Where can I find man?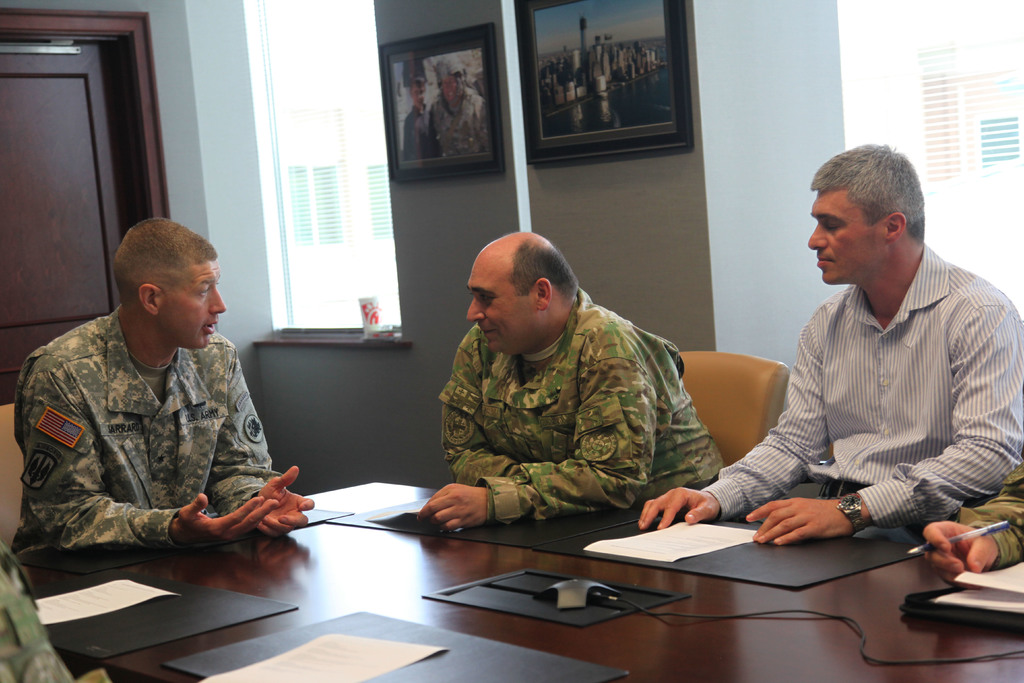
You can find it at x1=413, y1=227, x2=729, y2=537.
